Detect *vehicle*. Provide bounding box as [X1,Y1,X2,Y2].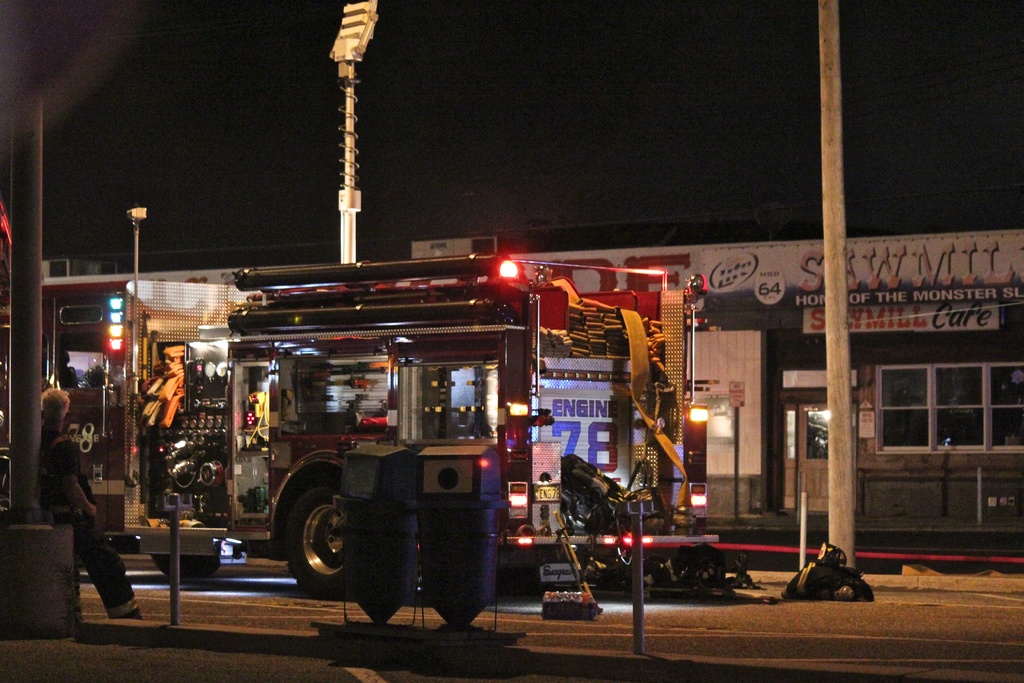
[0,0,726,596].
